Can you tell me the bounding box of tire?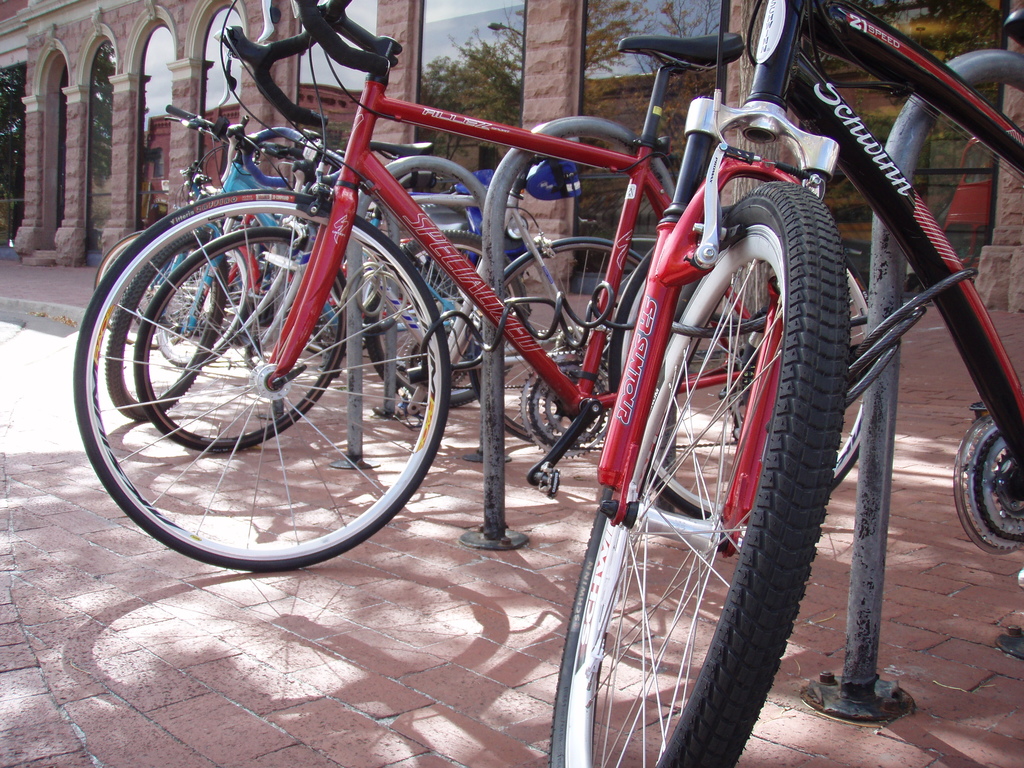
(x1=134, y1=227, x2=345, y2=452).
